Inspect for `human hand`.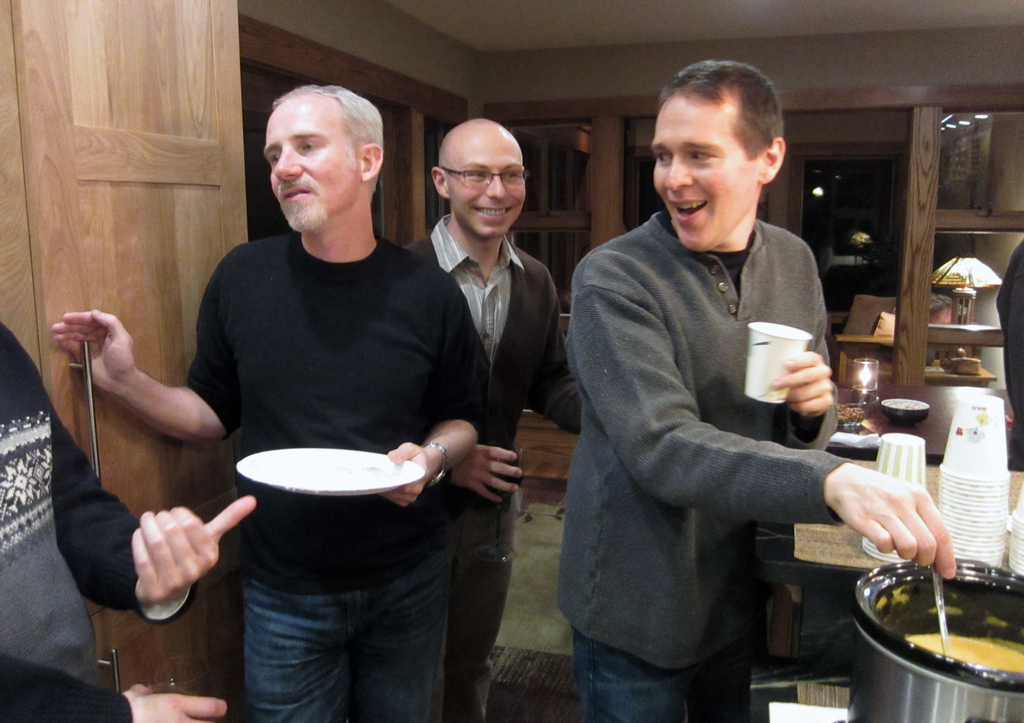
Inspection: {"x1": 451, "y1": 447, "x2": 524, "y2": 504}.
